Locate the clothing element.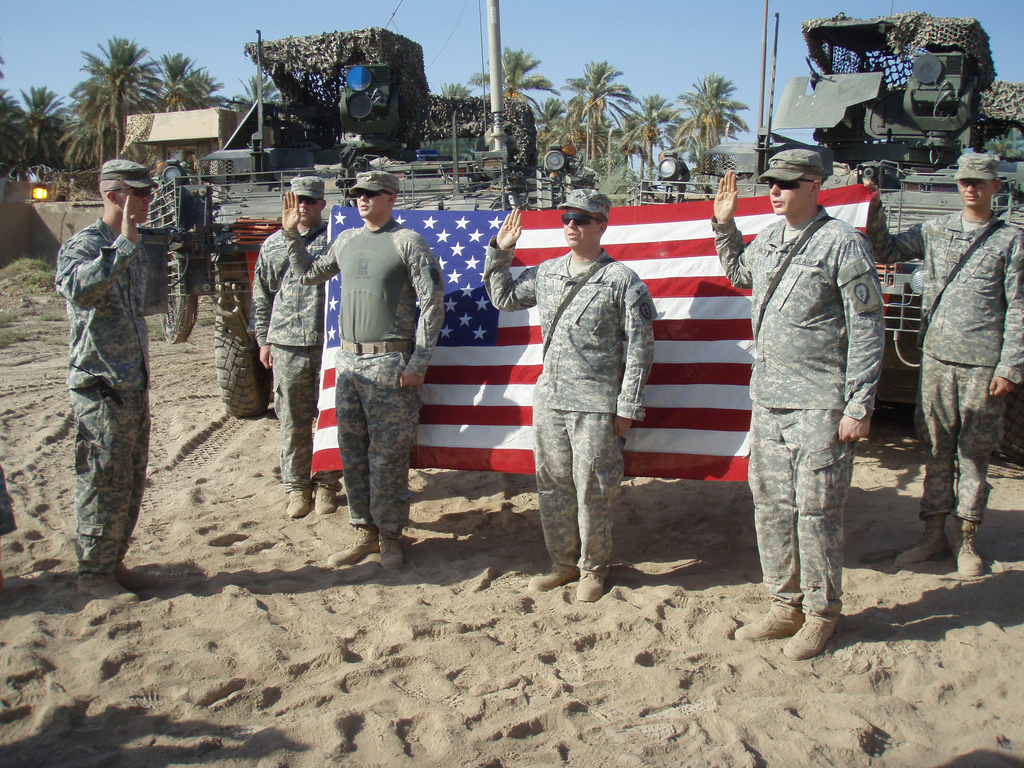
Element bbox: [left=481, top=232, right=654, bottom=573].
